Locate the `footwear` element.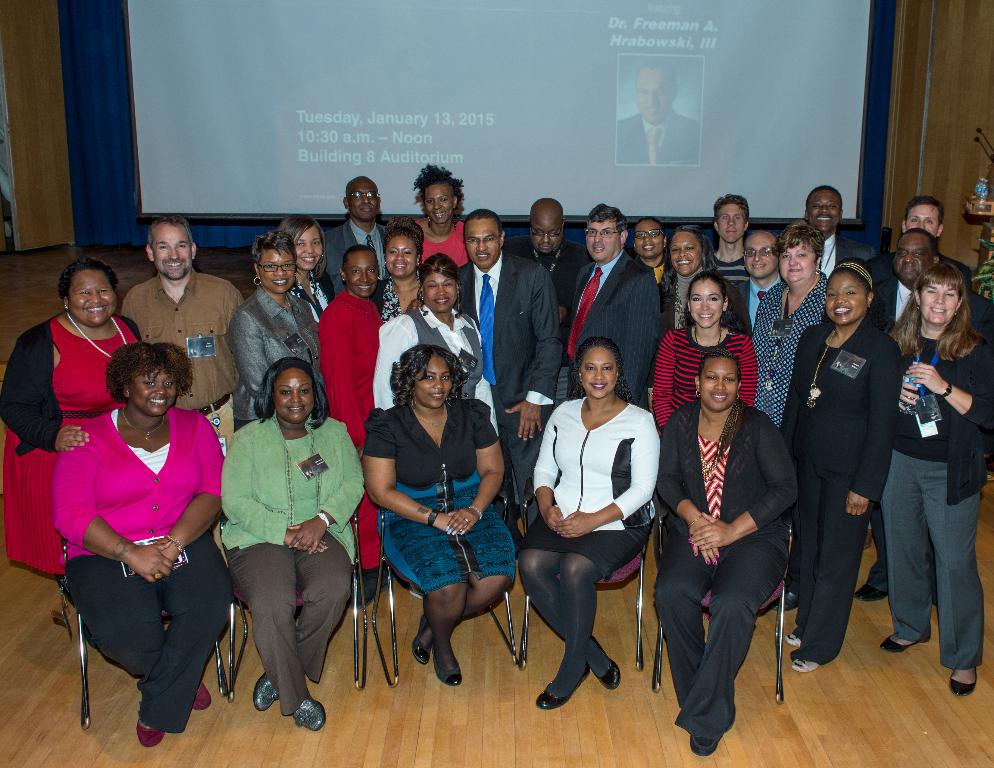
Element bbox: l=347, t=570, r=393, b=611.
